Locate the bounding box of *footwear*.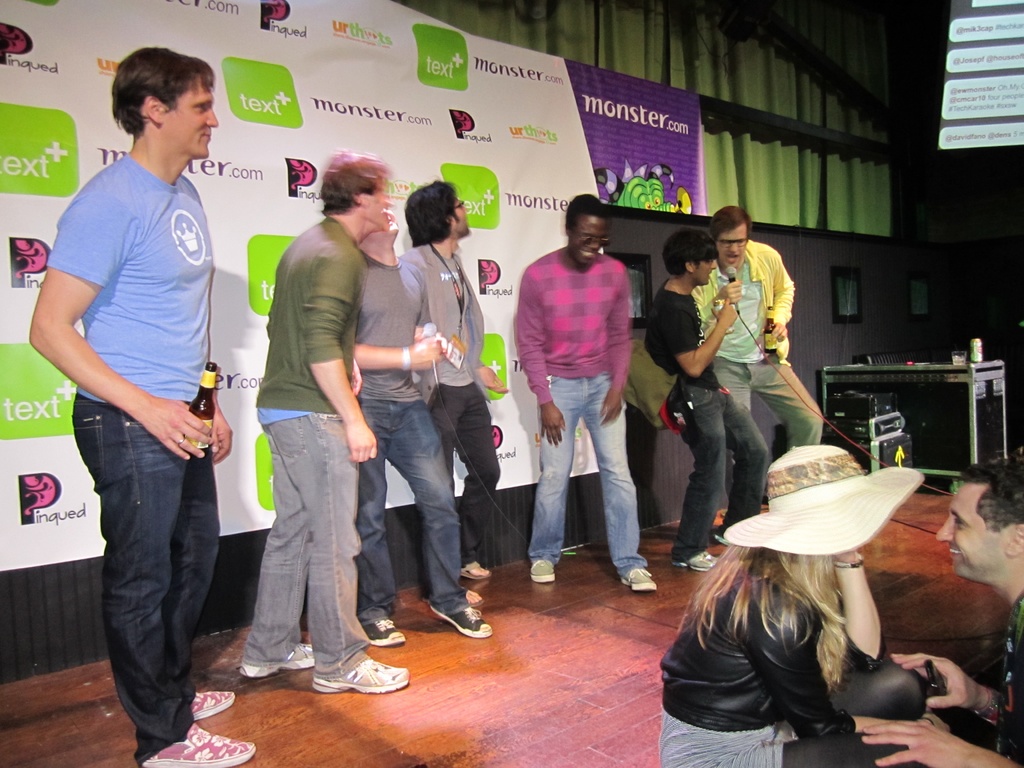
Bounding box: [529,559,557,584].
